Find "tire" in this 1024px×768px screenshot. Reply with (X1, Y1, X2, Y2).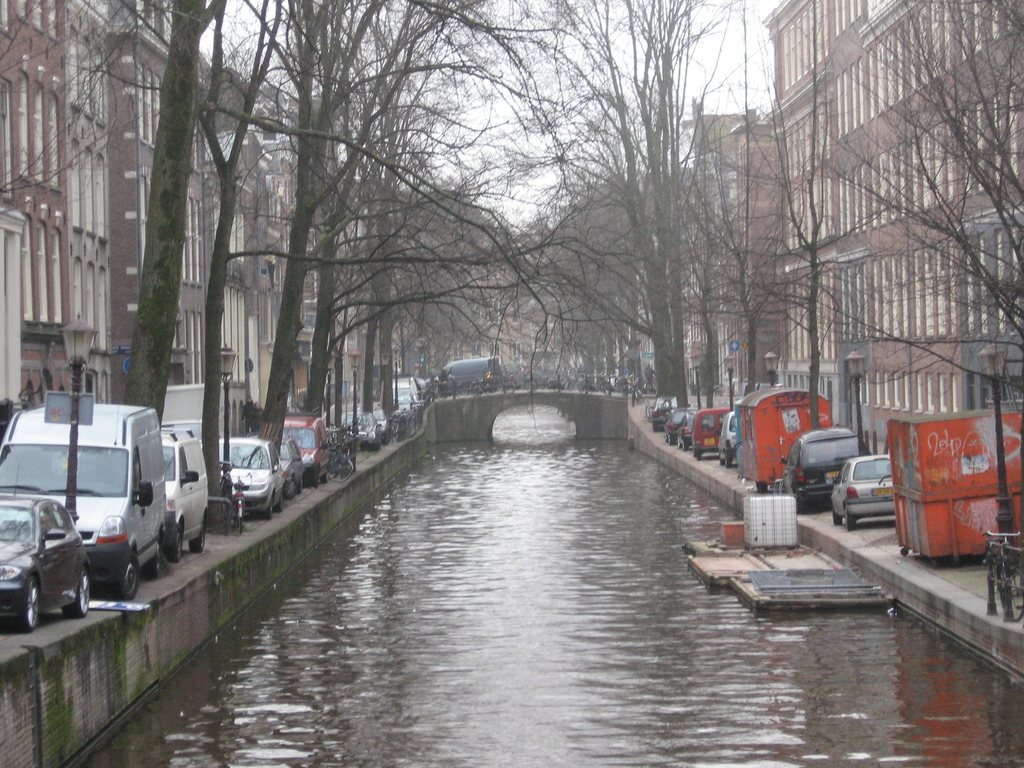
(754, 483, 767, 495).
